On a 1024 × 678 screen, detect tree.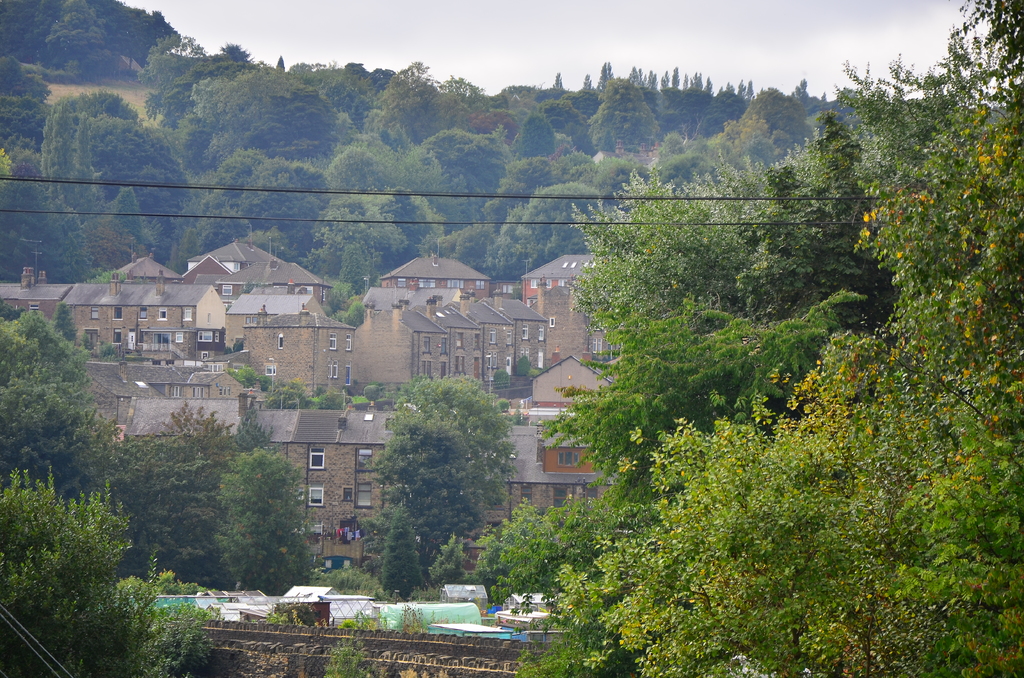
944, 0, 1023, 102.
